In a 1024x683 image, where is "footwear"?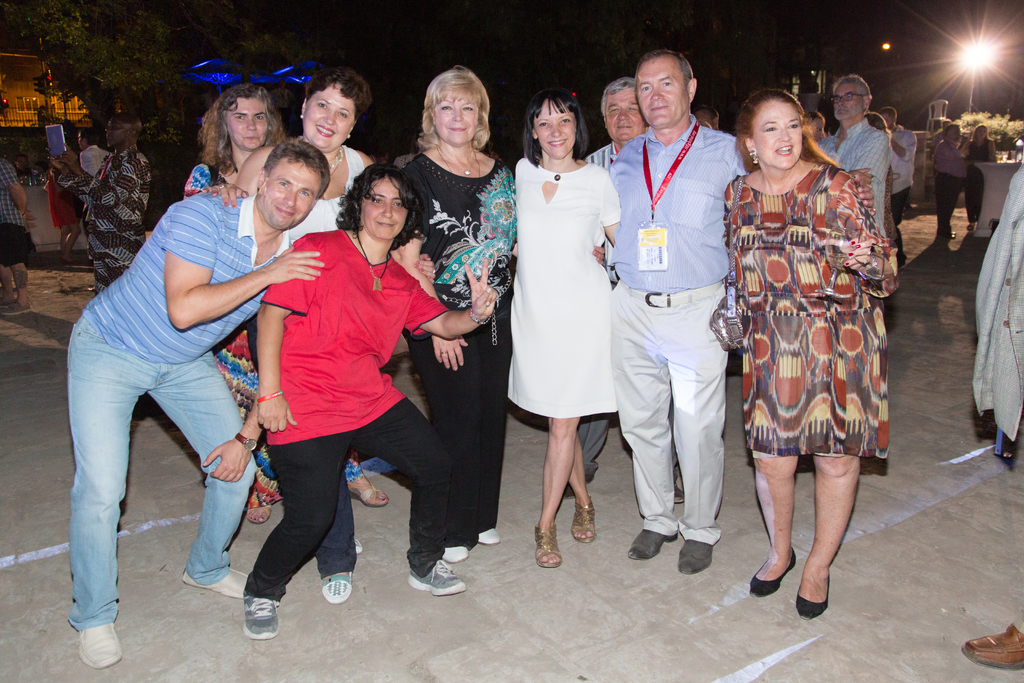
crop(3, 295, 35, 315).
